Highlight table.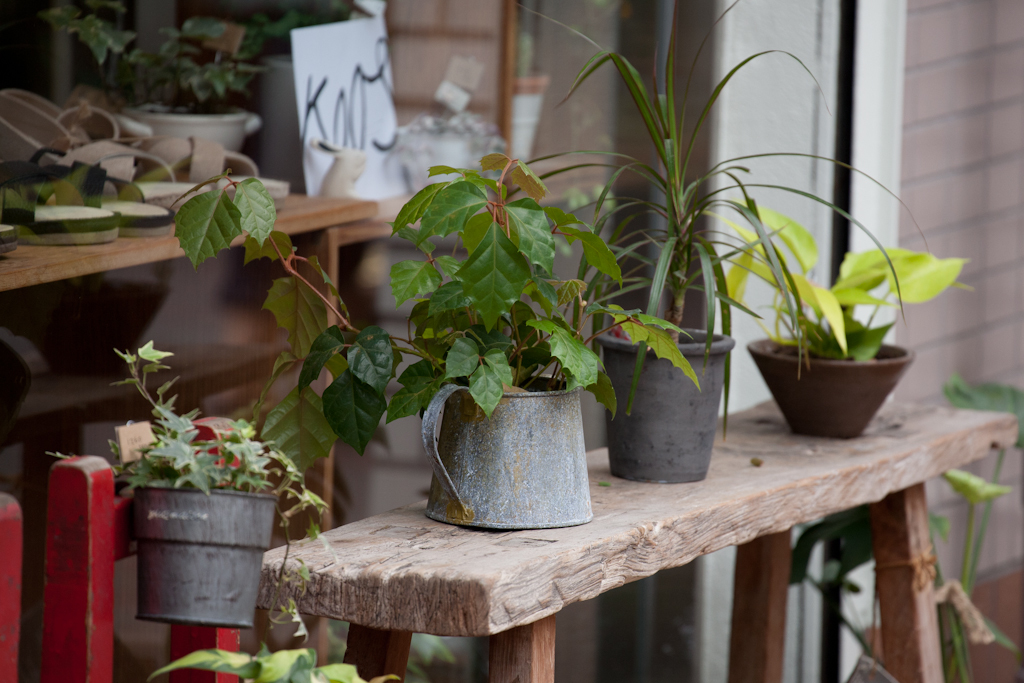
Highlighted region: box=[0, 169, 394, 572].
